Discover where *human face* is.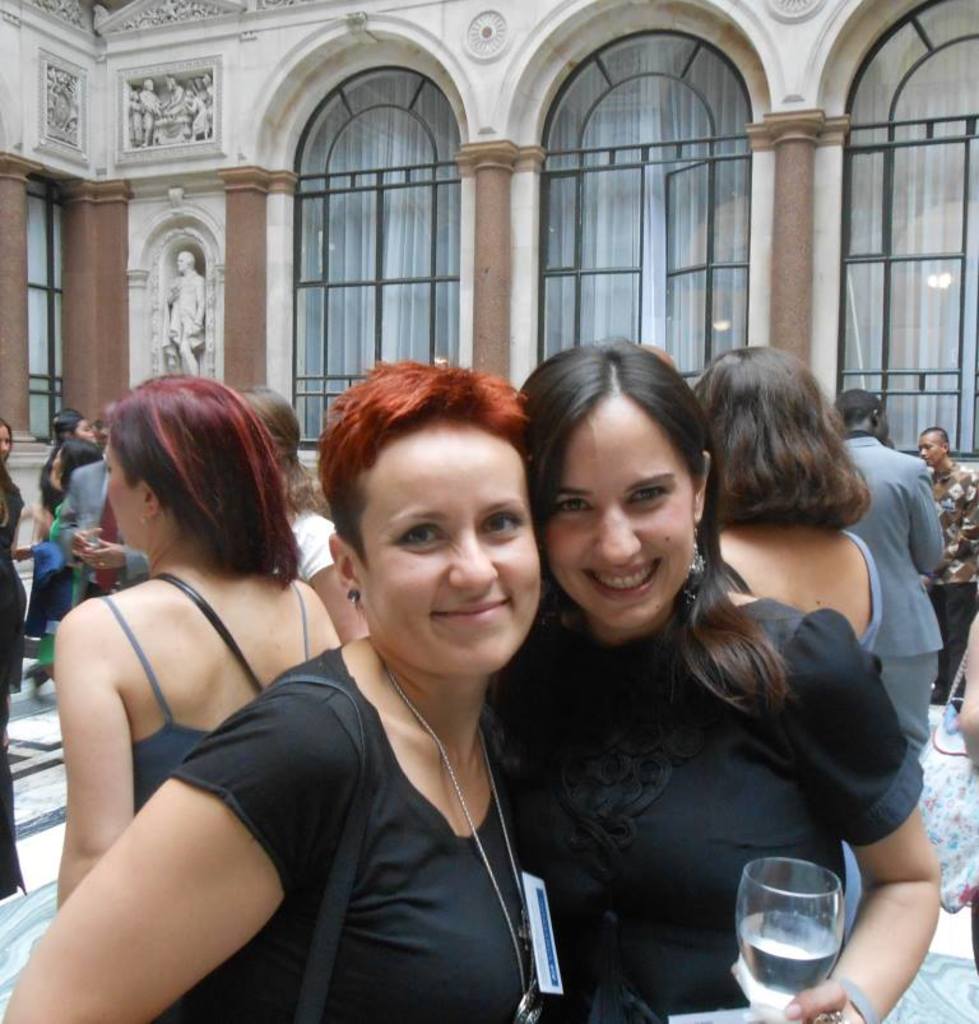
Discovered at BBox(919, 435, 943, 468).
